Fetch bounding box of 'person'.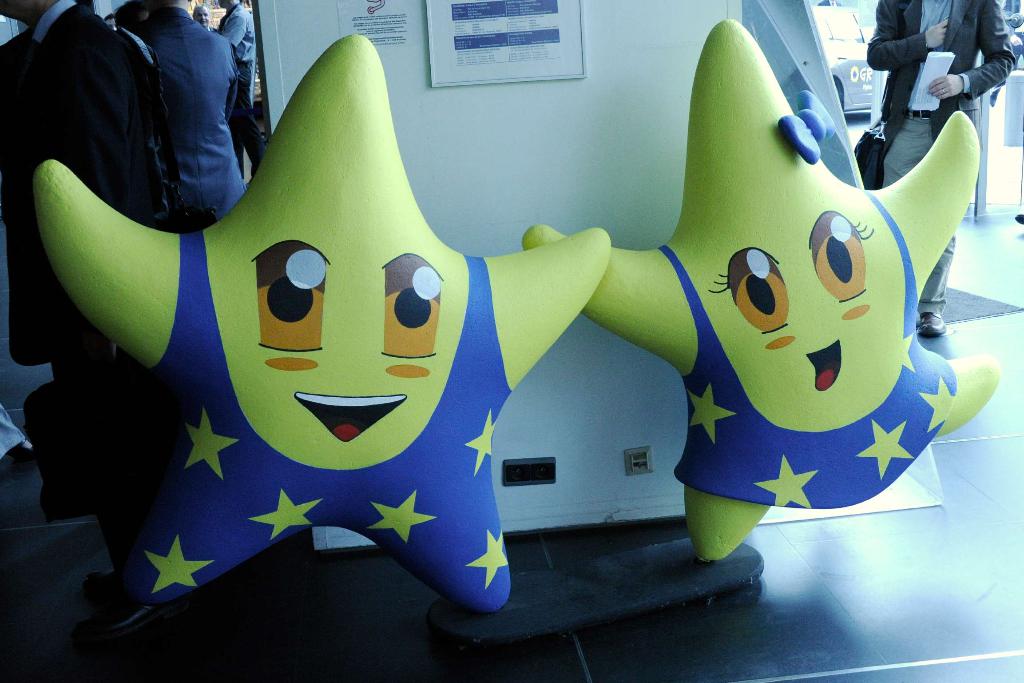
Bbox: 0, 0, 224, 652.
